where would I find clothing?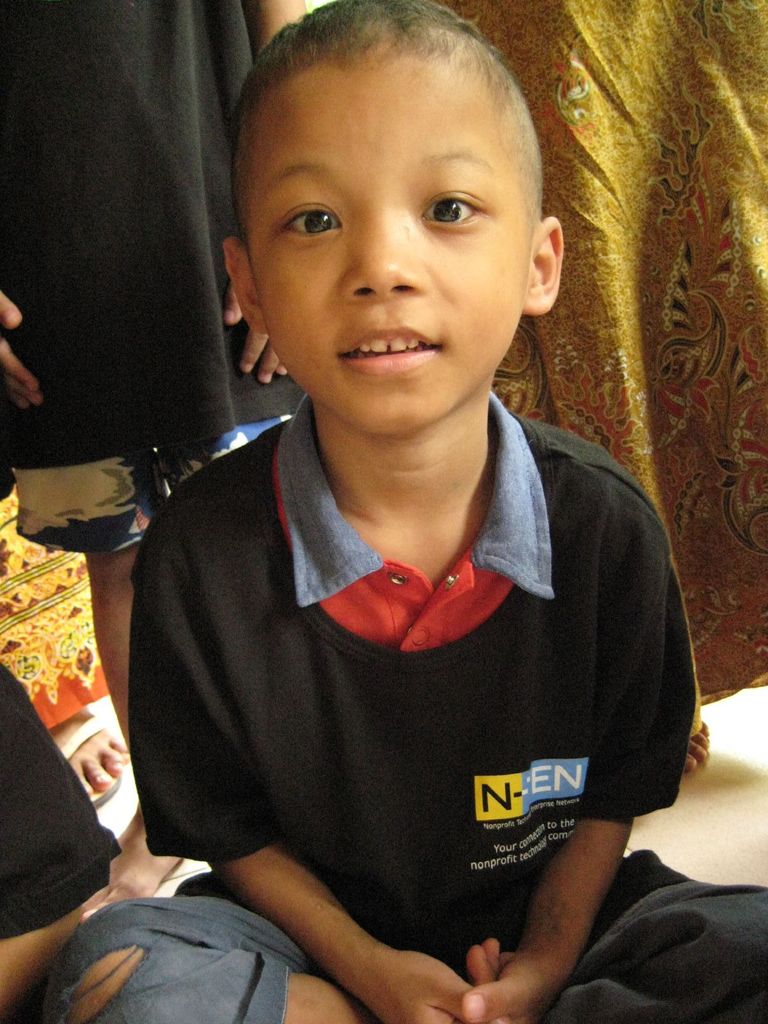
At [x1=46, y1=390, x2=767, y2=1023].
